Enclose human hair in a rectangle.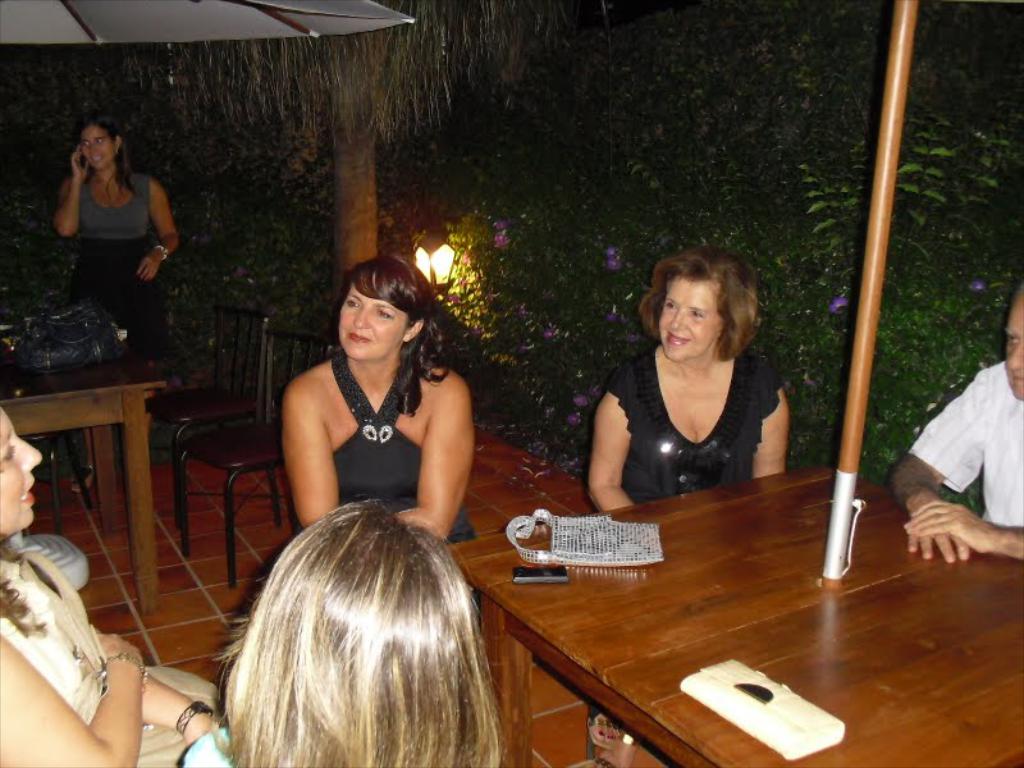
detection(324, 255, 447, 428).
